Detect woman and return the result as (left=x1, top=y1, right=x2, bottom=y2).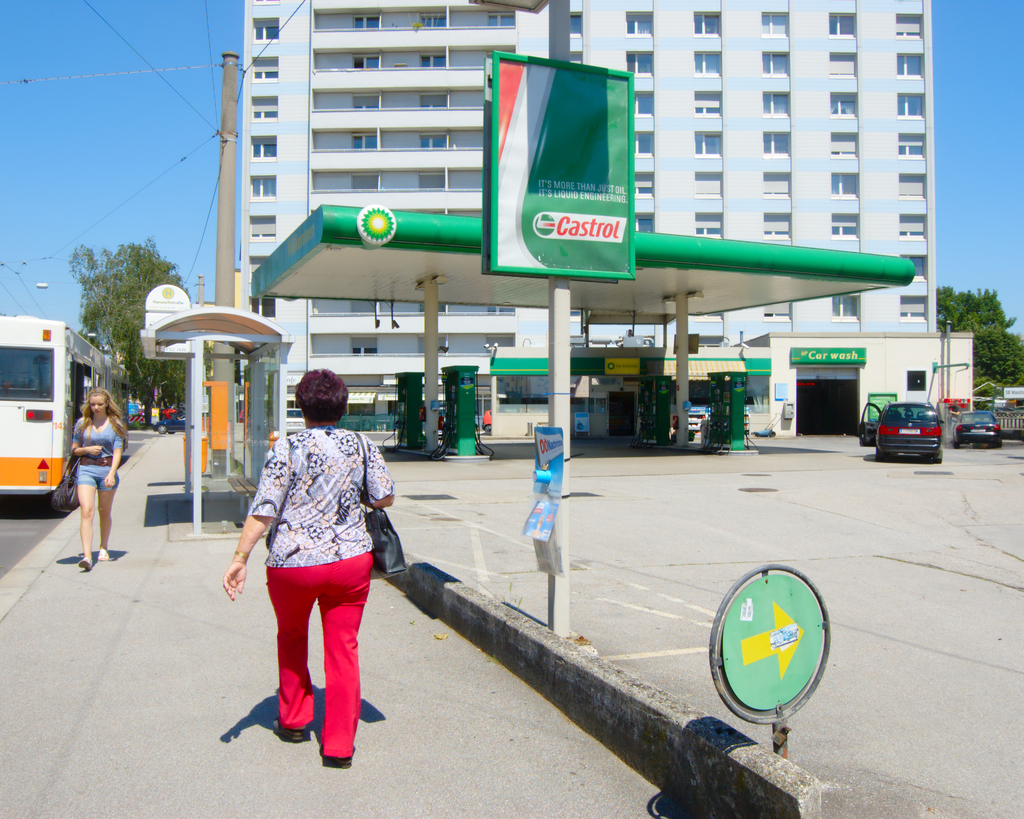
(left=67, top=388, right=127, bottom=574).
